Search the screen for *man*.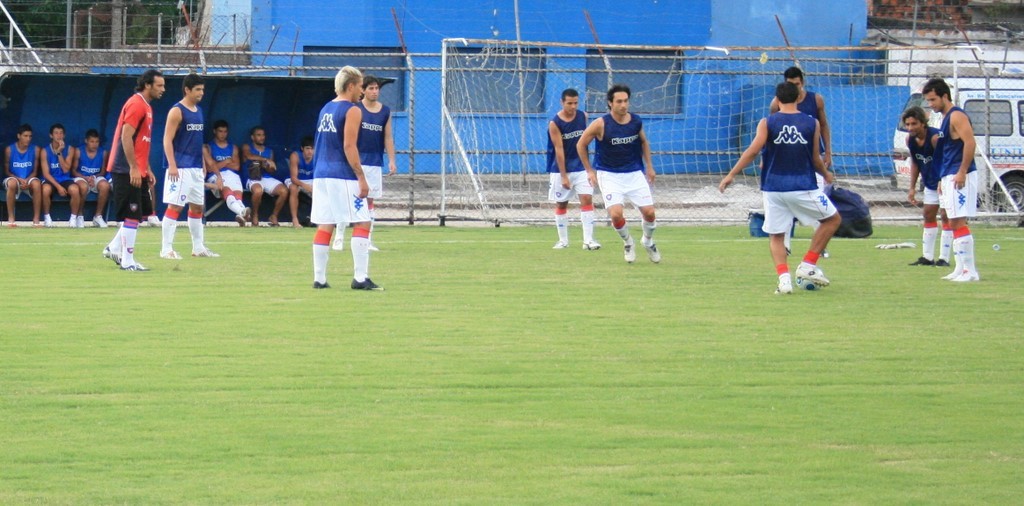
Found at (x1=205, y1=121, x2=250, y2=228).
